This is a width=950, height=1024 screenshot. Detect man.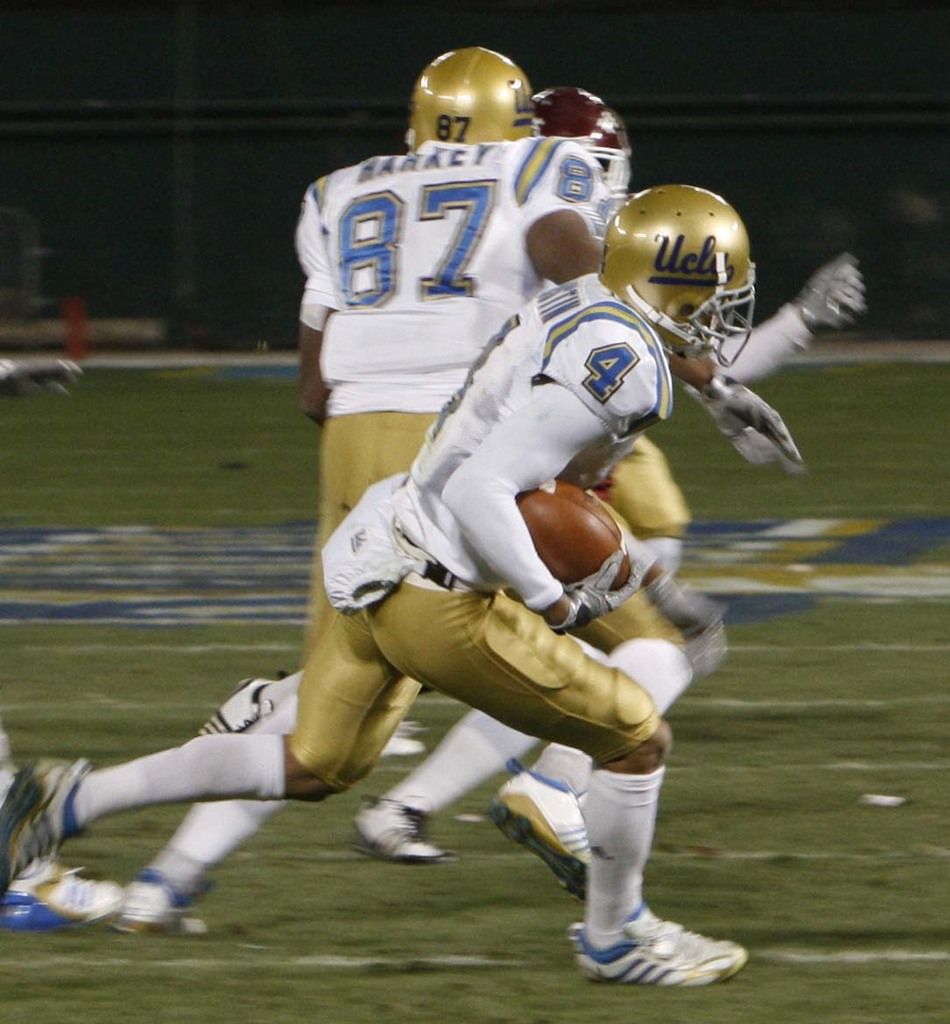
box=[183, 85, 850, 868].
